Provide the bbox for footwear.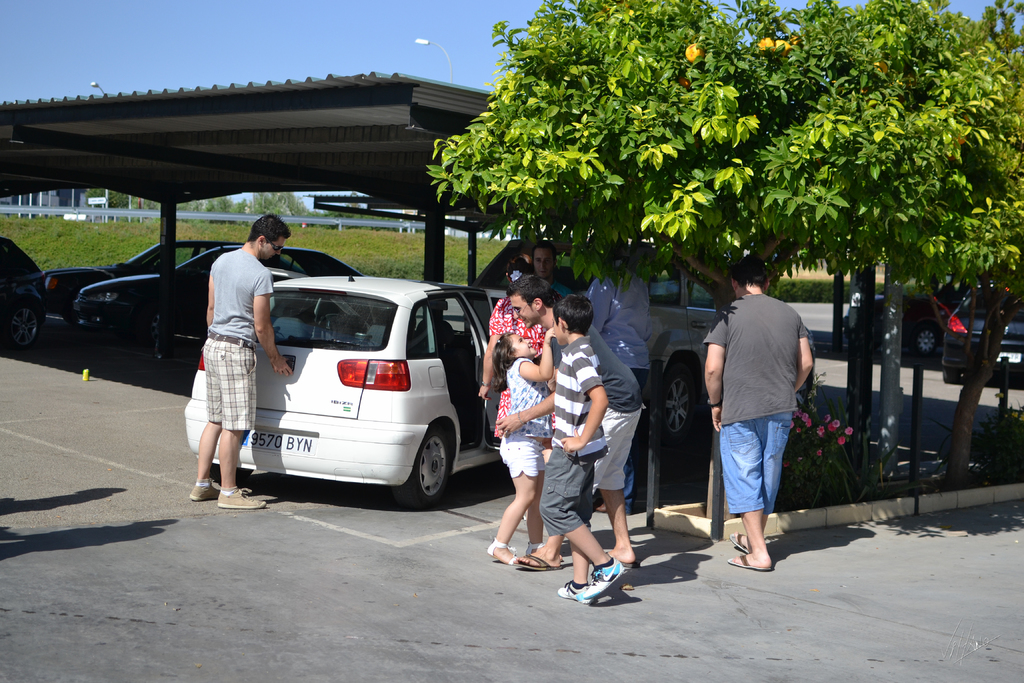
<box>486,540,520,565</box>.
